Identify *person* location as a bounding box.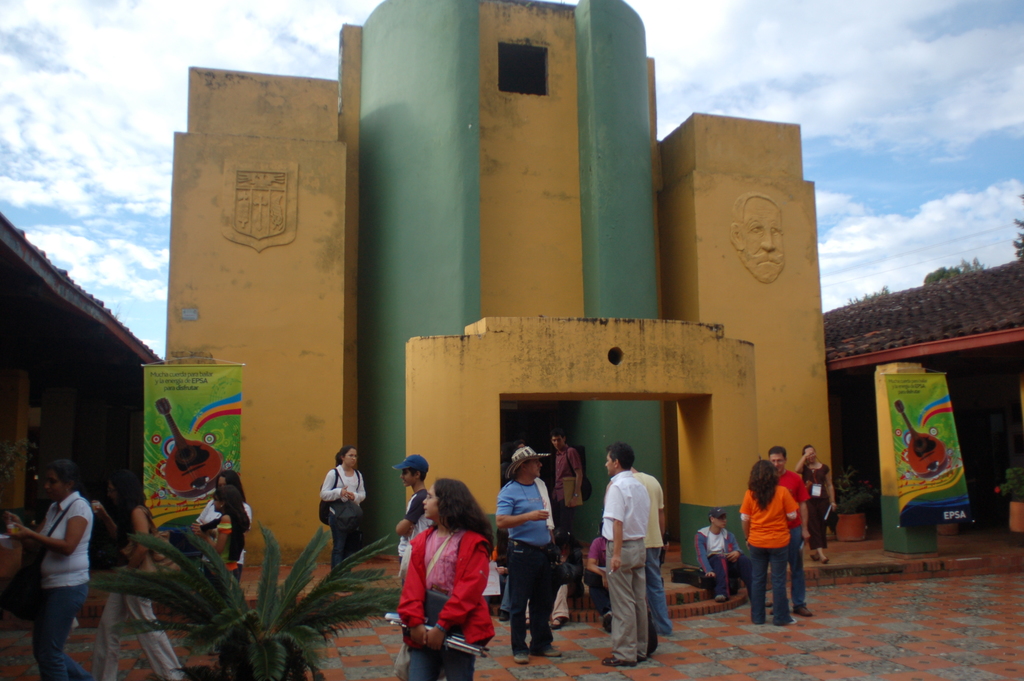
<bbox>193, 468, 252, 590</bbox>.
